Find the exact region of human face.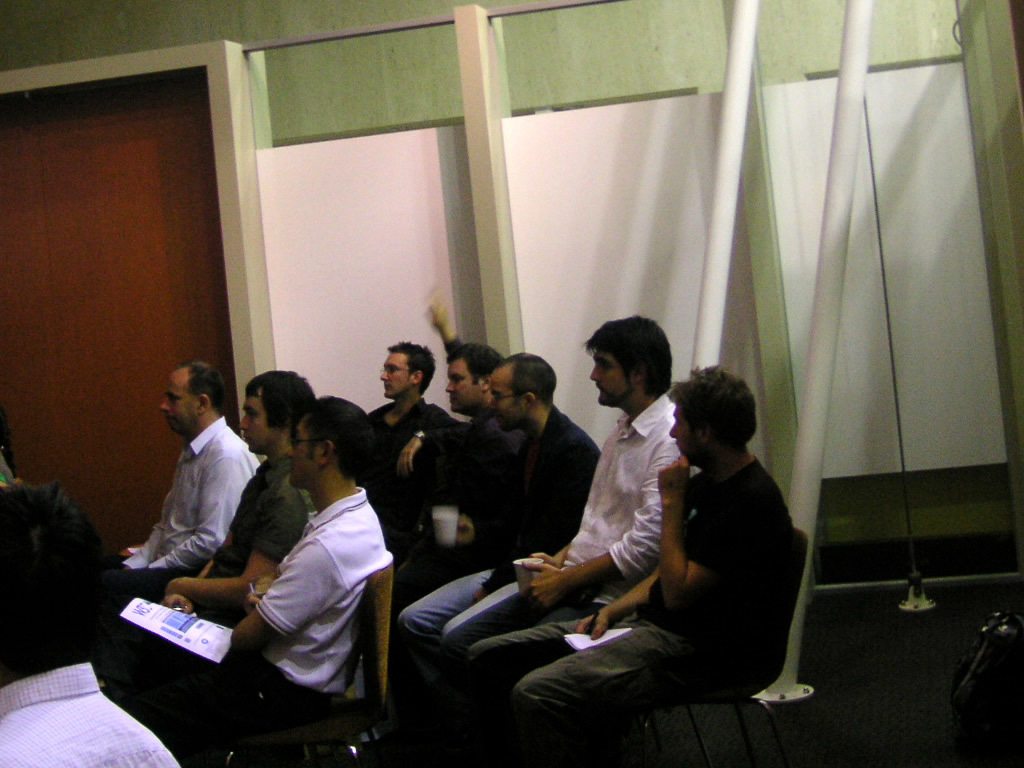
Exact region: (left=379, top=351, right=413, bottom=396).
